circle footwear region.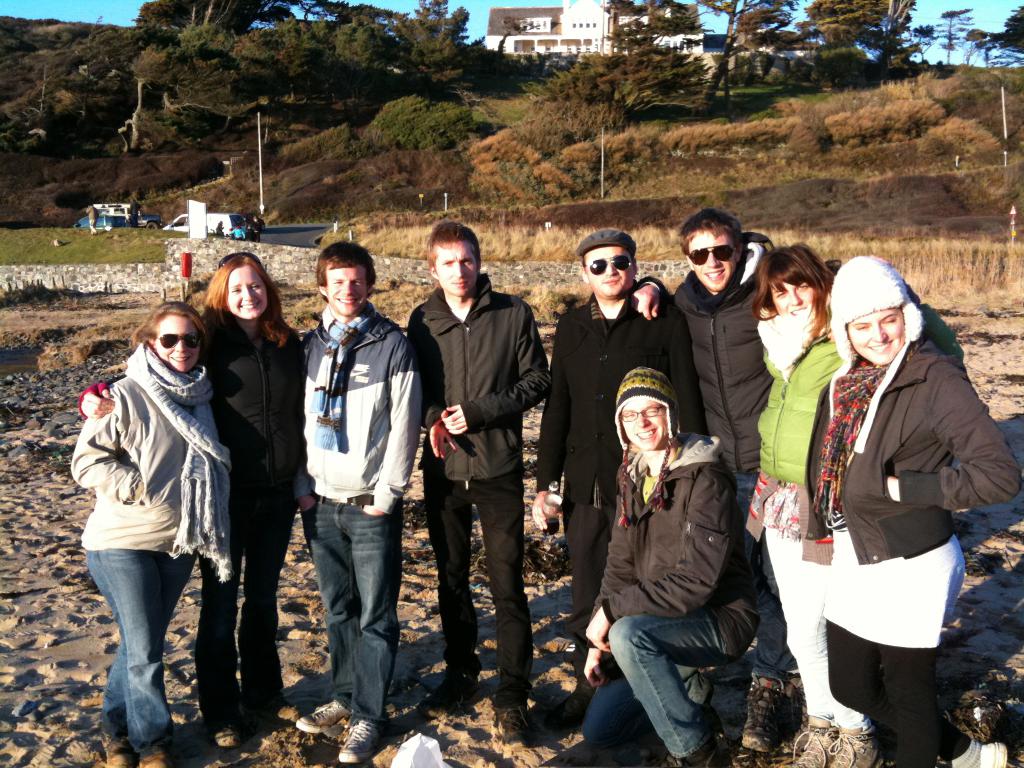
Region: (440,666,479,704).
